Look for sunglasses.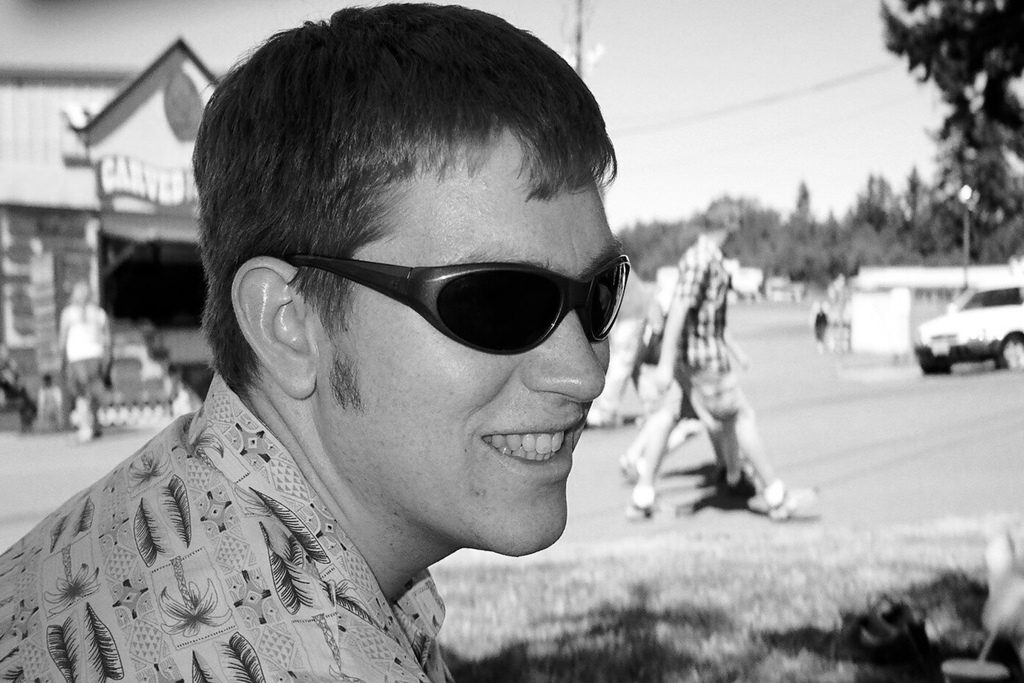
Found: {"x1": 286, "y1": 256, "x2": 630, "y2": 355}.
